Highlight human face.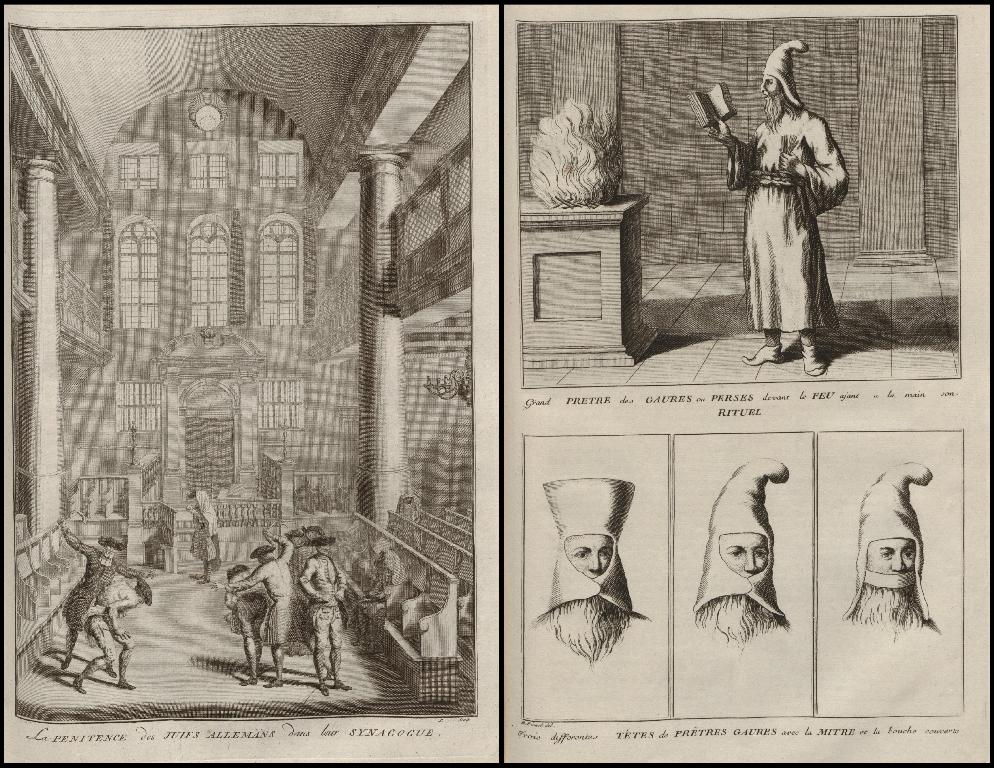
Highlighted region: pyautogui.locateOnScreen(567, 534, 613, 579).
